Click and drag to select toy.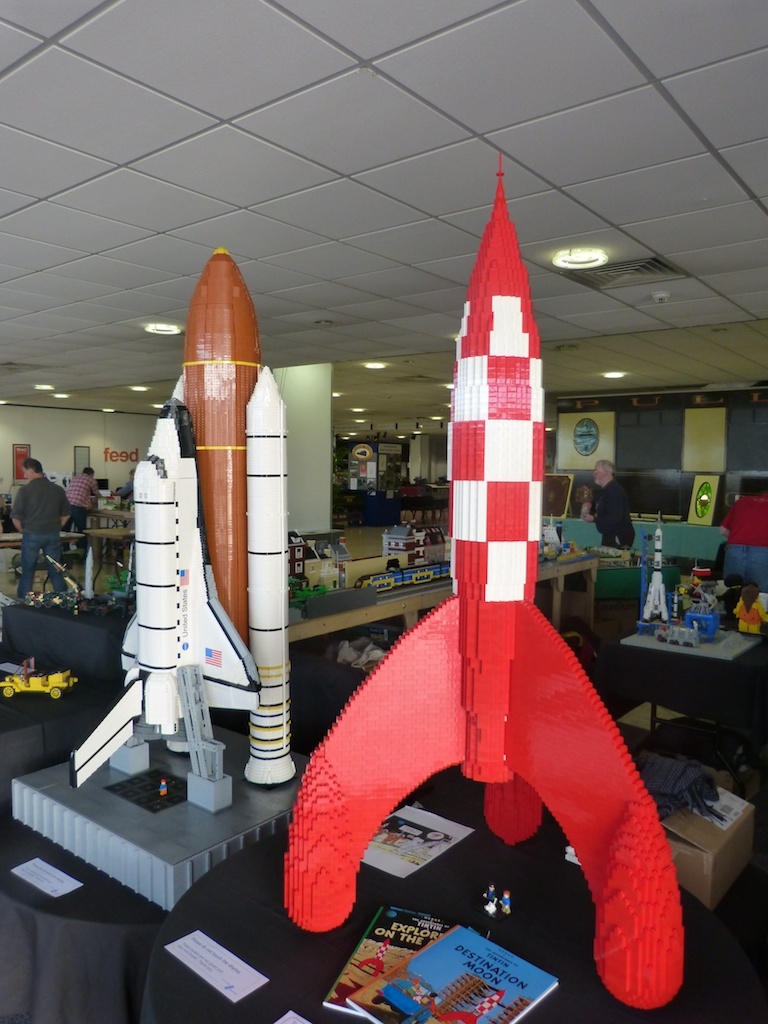
Selection: (left=442, top=562, right=451, bottom=576).
